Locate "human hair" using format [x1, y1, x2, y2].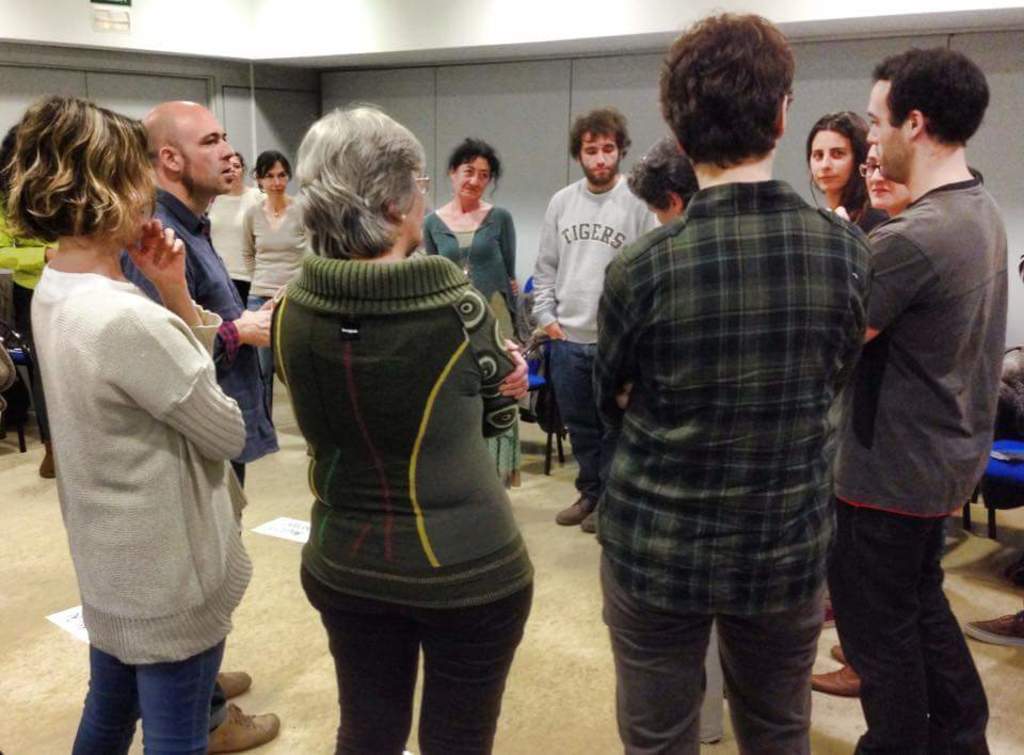
[445, 139, 507, 198].
